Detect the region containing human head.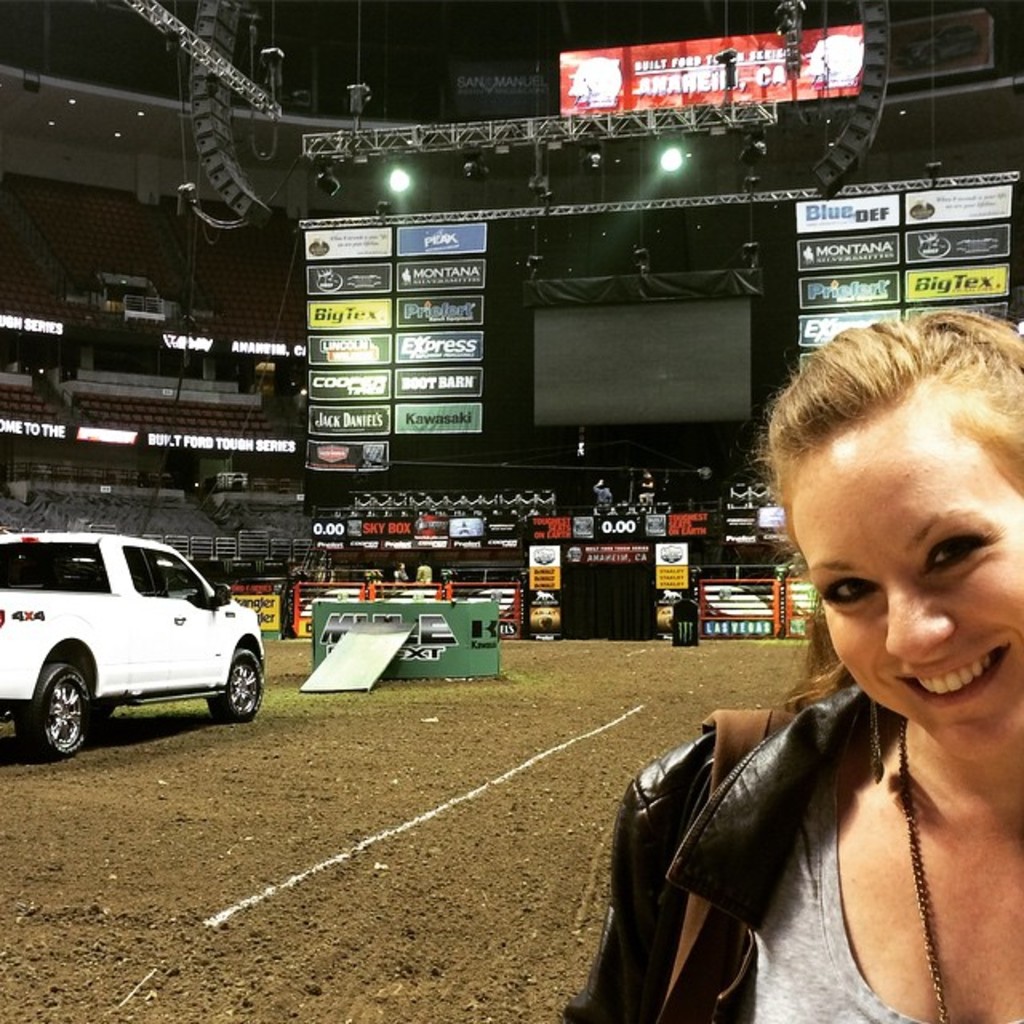
bbox(744, 301, 1018, 741).
